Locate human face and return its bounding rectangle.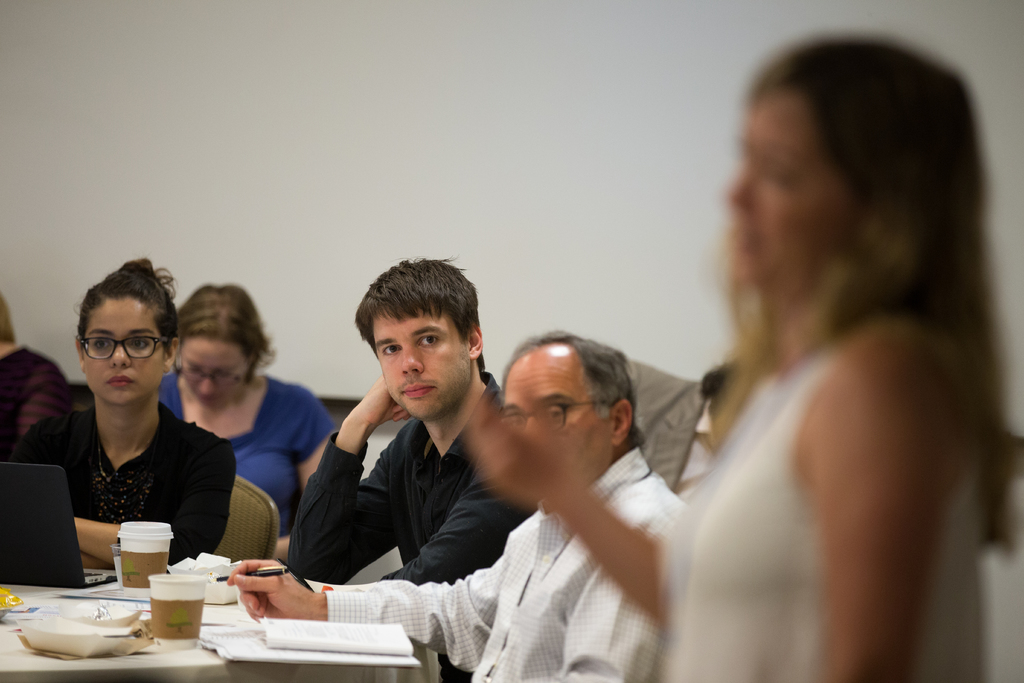
(372, 308, 469, 416).
